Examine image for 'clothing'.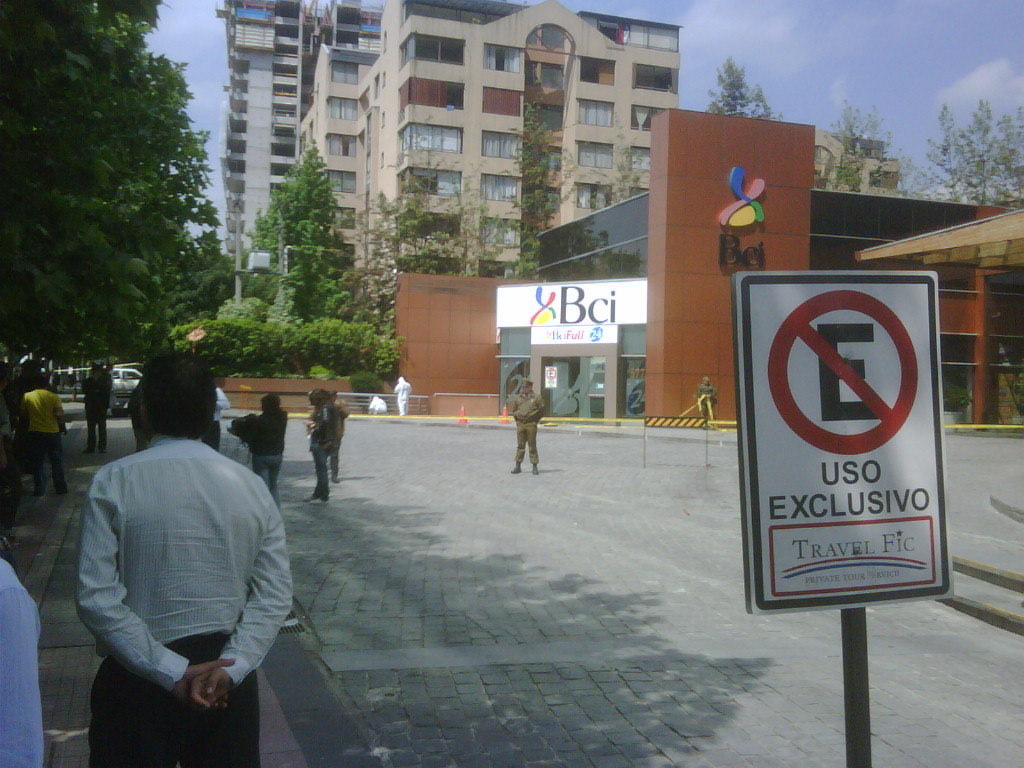
Examination result: bbox(239, 403, 290, 507).
